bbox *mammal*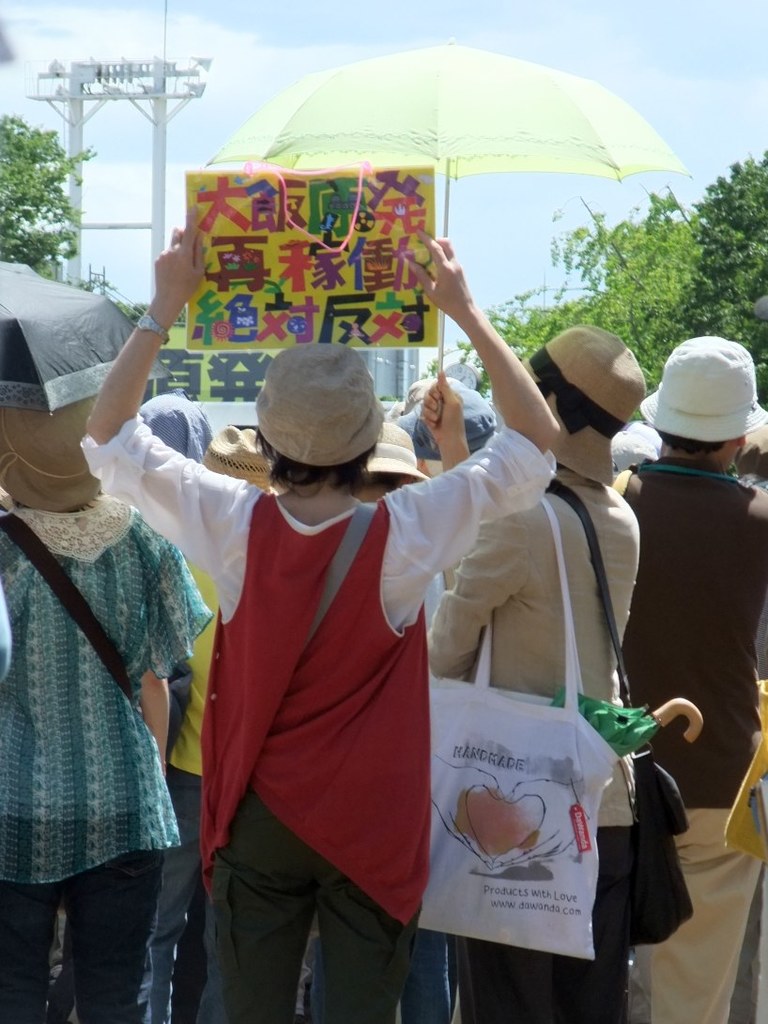
[65,204,564,1023]
